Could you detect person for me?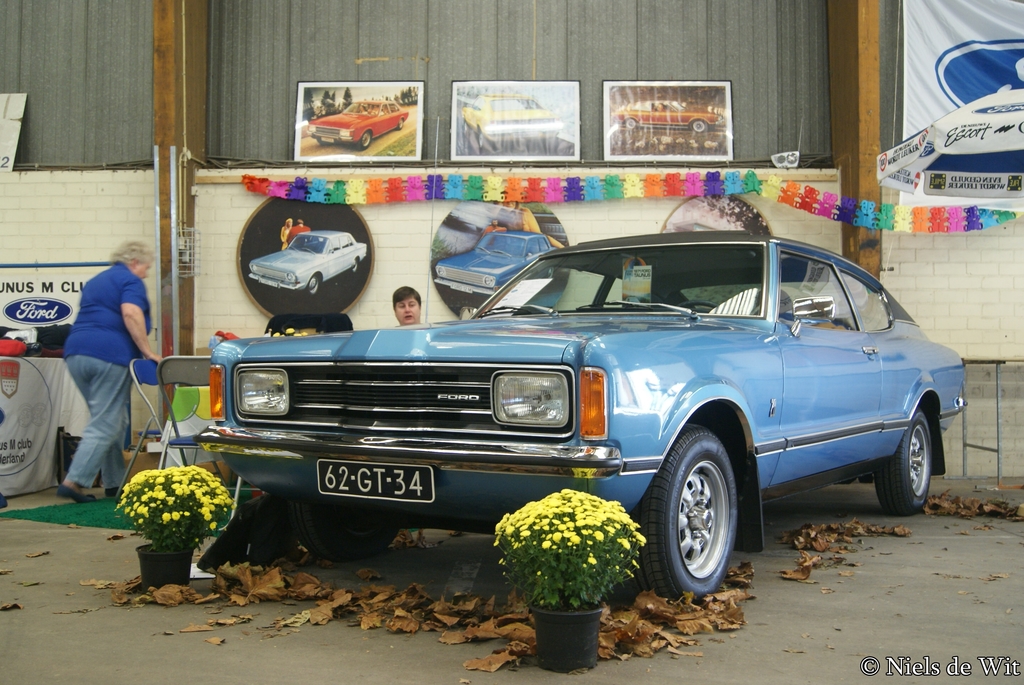
Detection result: <bbox>392, 283, 422, 327</bbox>.
